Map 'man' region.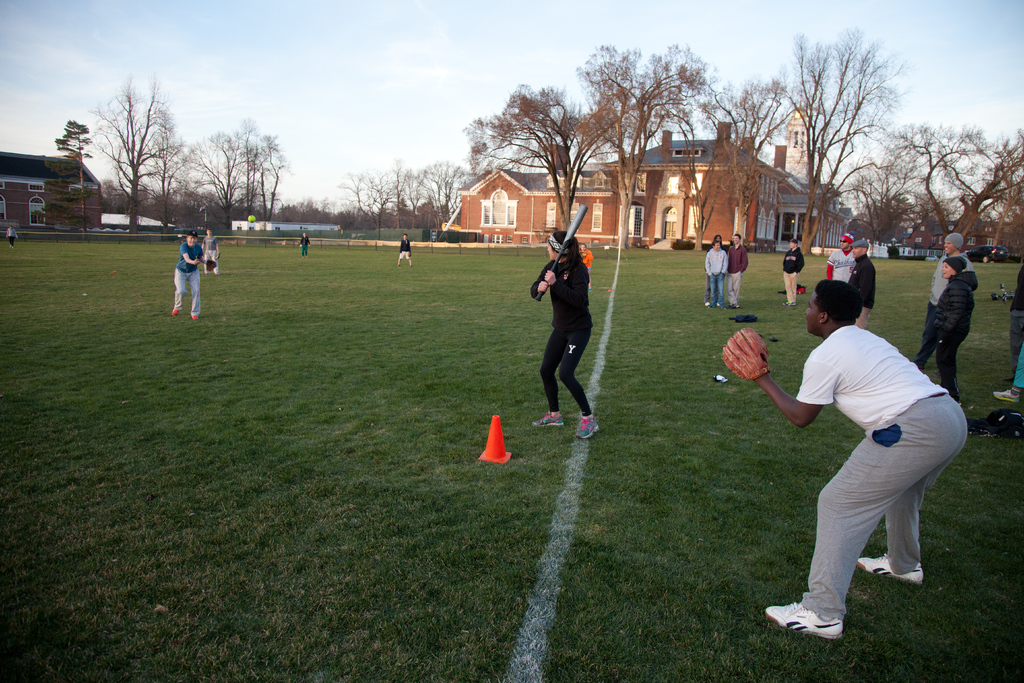
Mapped to [left=781, top=243, right=803, bottom=310].
